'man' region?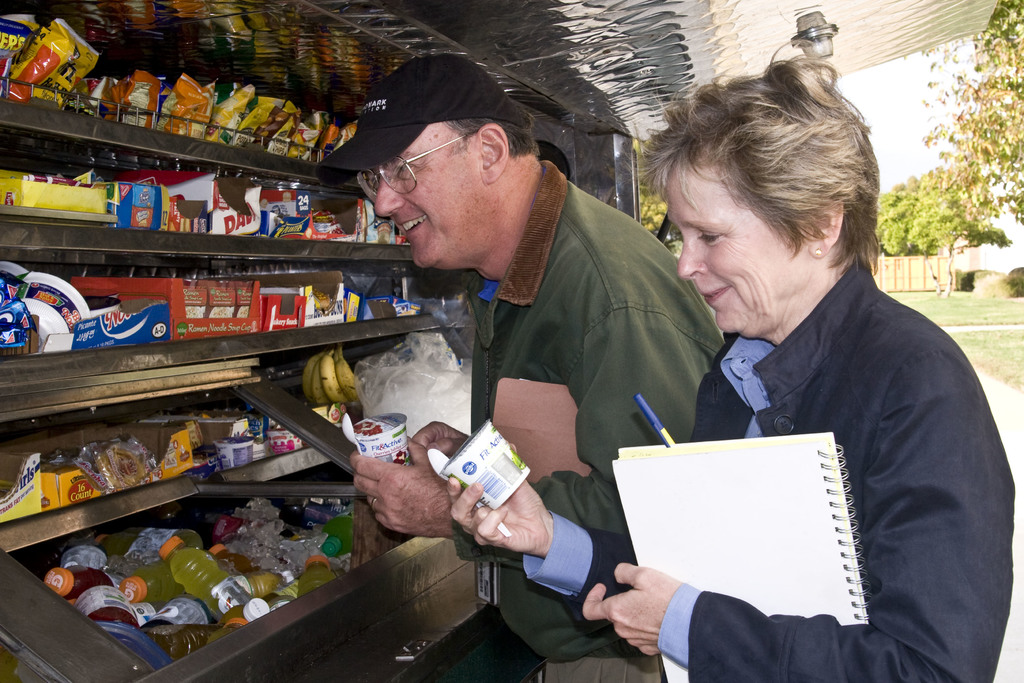
BBox(298, 71, 753, 646)
